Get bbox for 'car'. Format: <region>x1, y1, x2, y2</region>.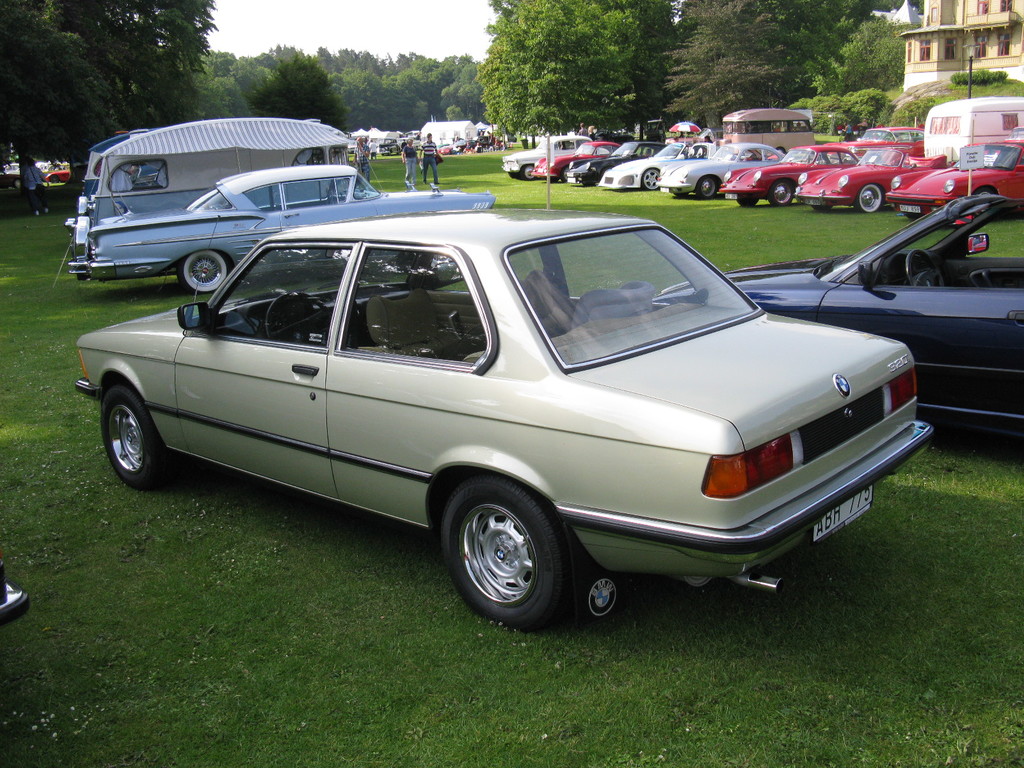
<region>598, 140, 687, 186</region>.
